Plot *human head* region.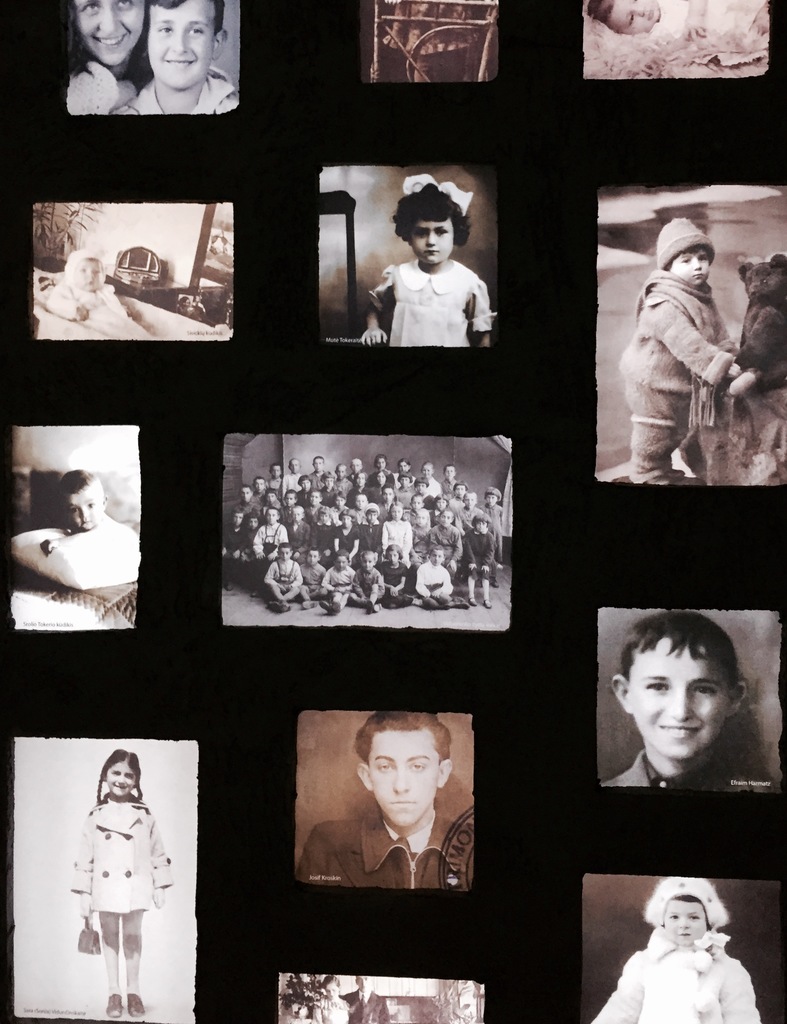
Plotted at {"left": 101, "top": 750, "right": 139, "bottom": 797}.
